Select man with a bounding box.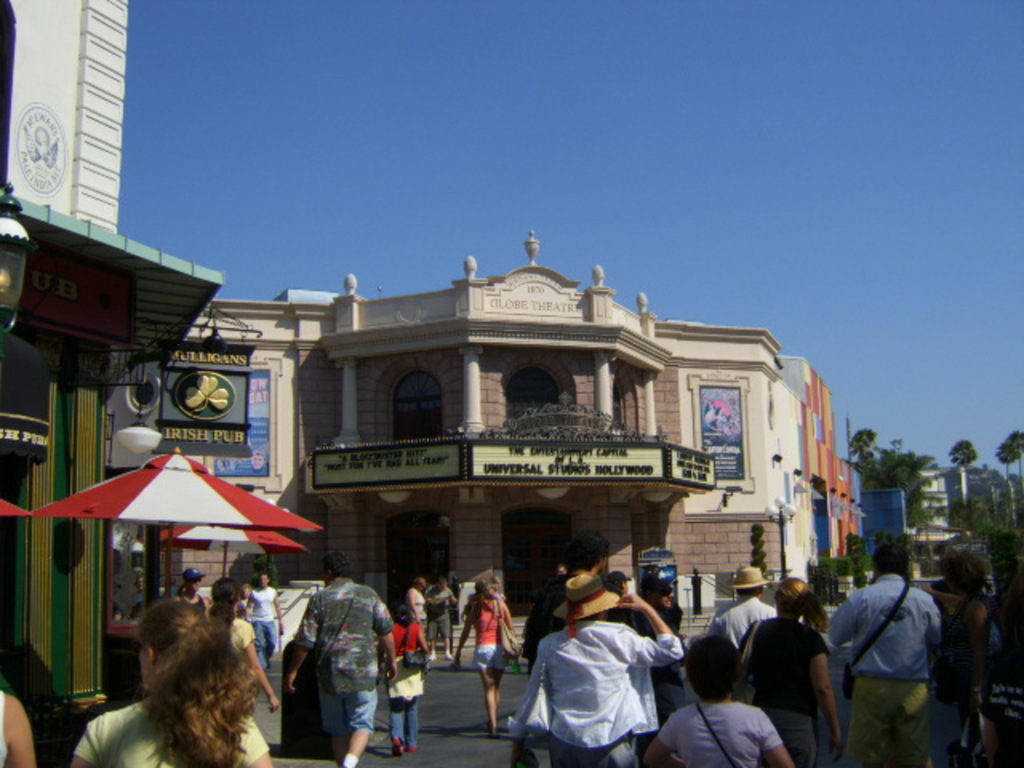
l=246, t=574, r=286, b=674.
